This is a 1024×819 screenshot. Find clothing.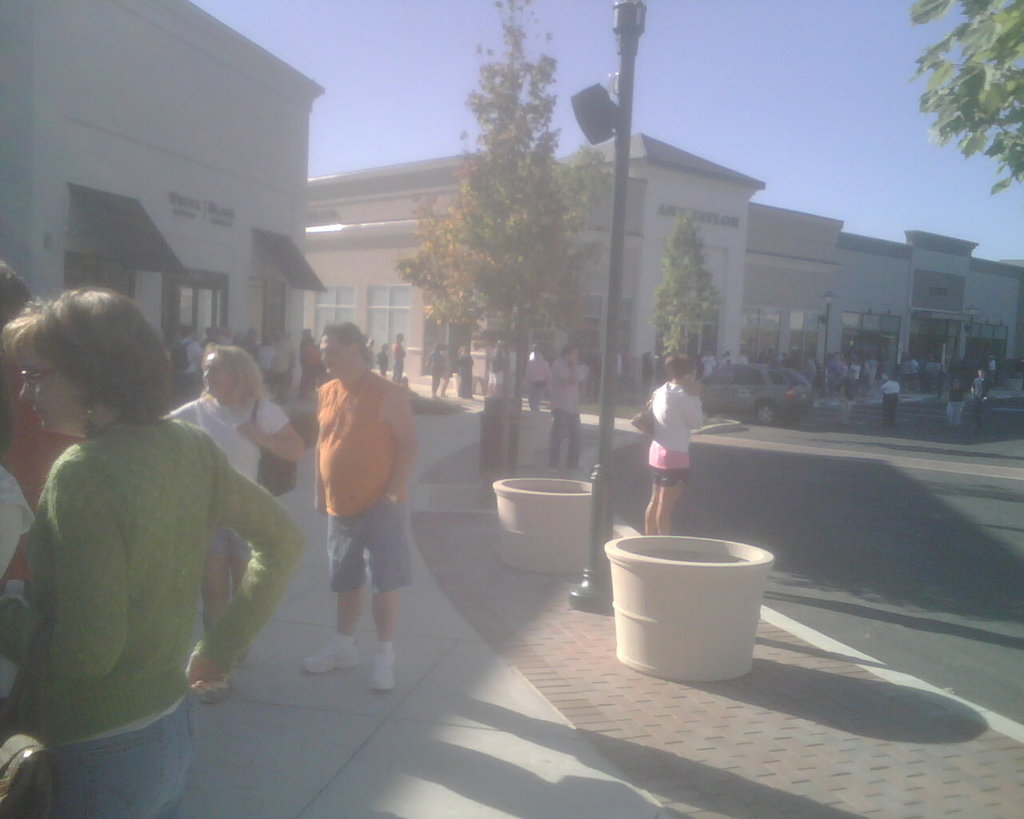
Bounding box: 946,385,965,425.
